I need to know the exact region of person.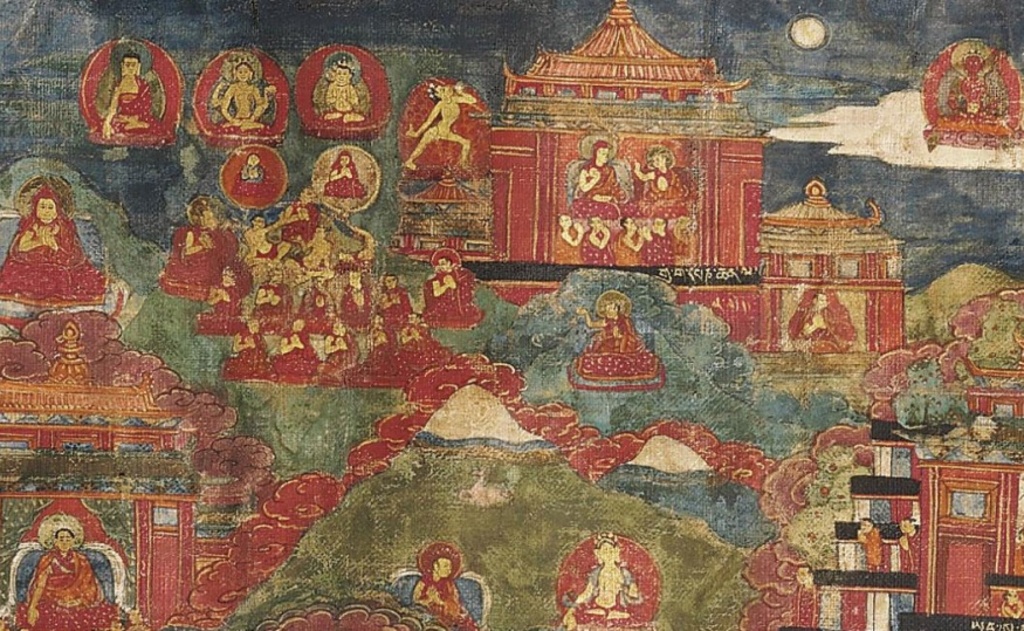
Region: 343,268,373,327.
